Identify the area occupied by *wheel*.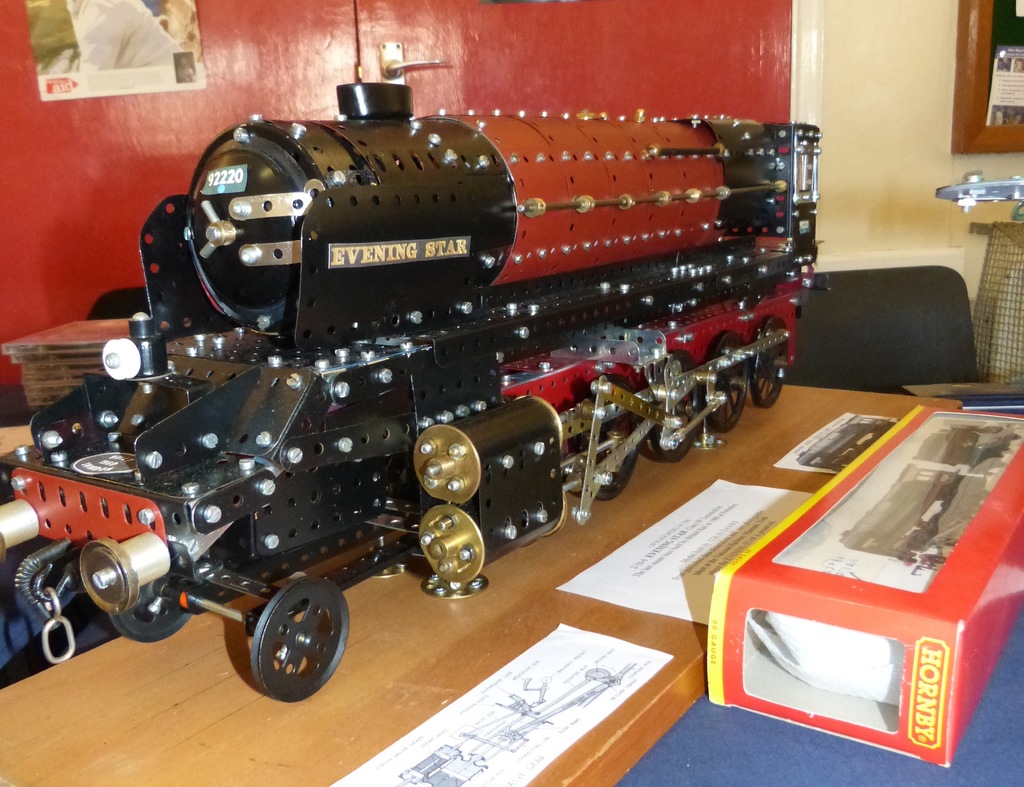
Area: detection(250, 569, 353, 703).
